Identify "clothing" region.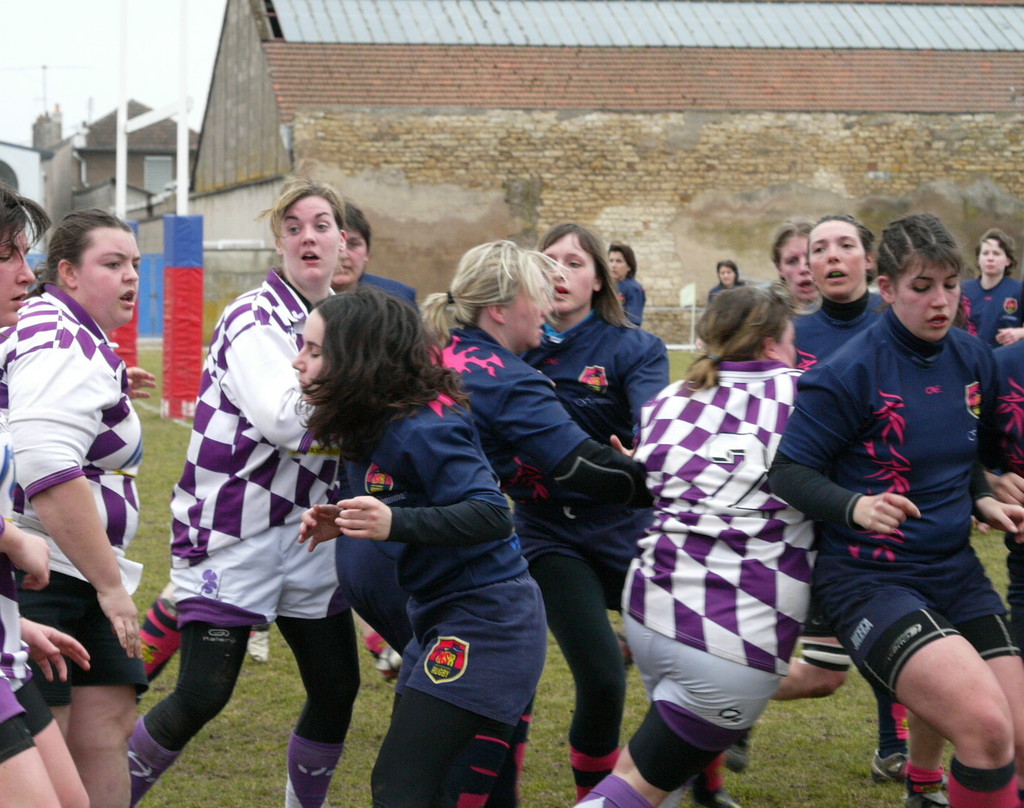
Region: <bbox>0, 287, 155, 695</bbox>.
